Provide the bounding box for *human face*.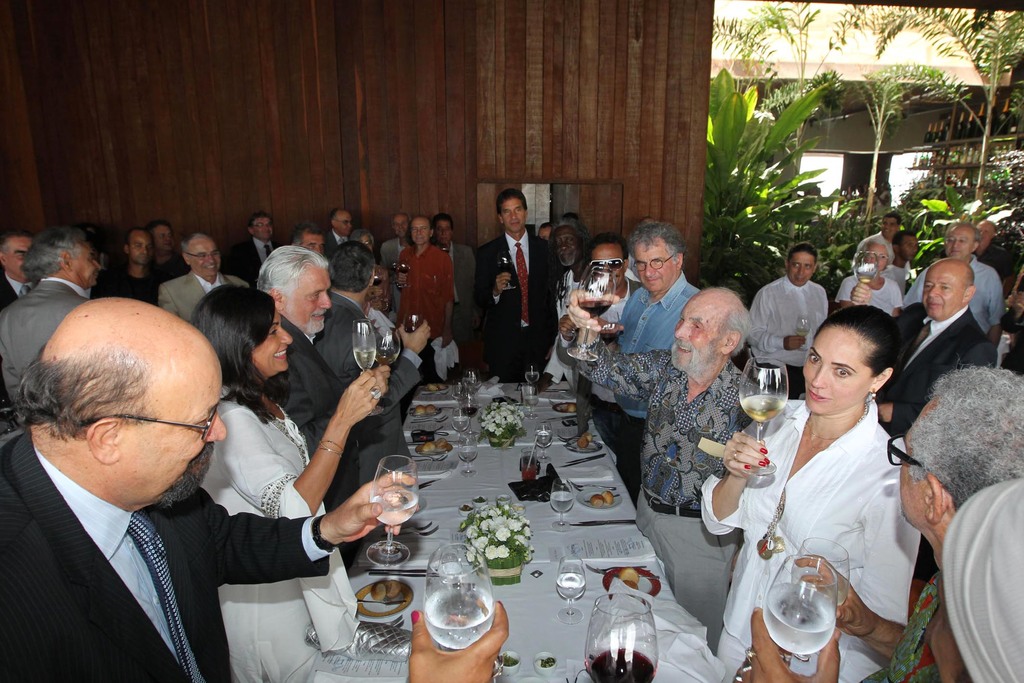
crop(941, 226, 968, 257).
